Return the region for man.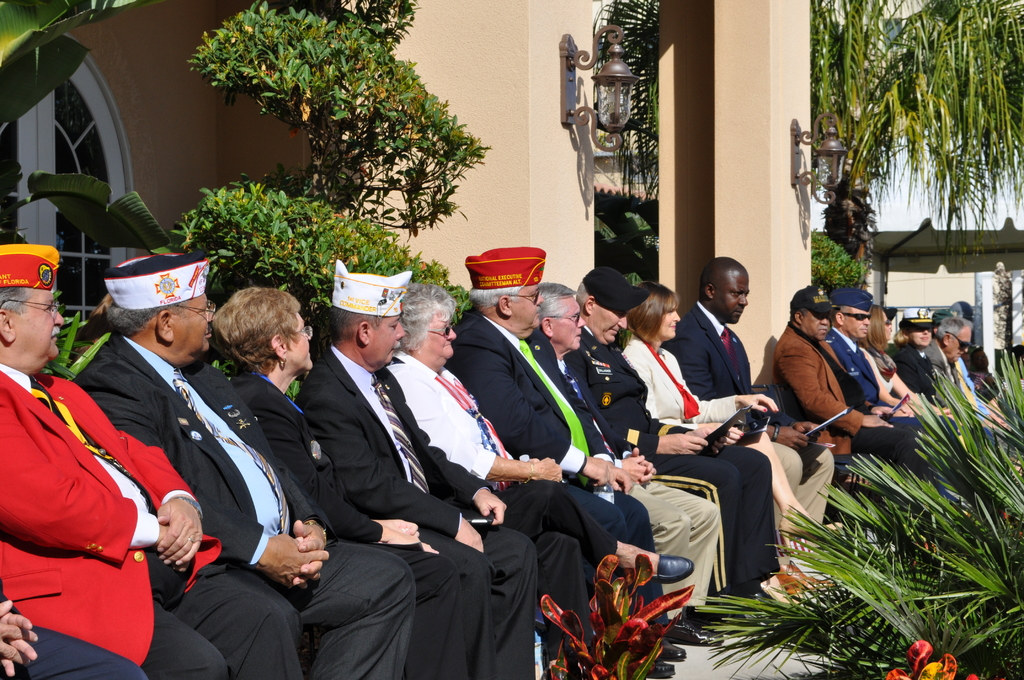
(x1=665, y1=248, x2=867, y2=592).
